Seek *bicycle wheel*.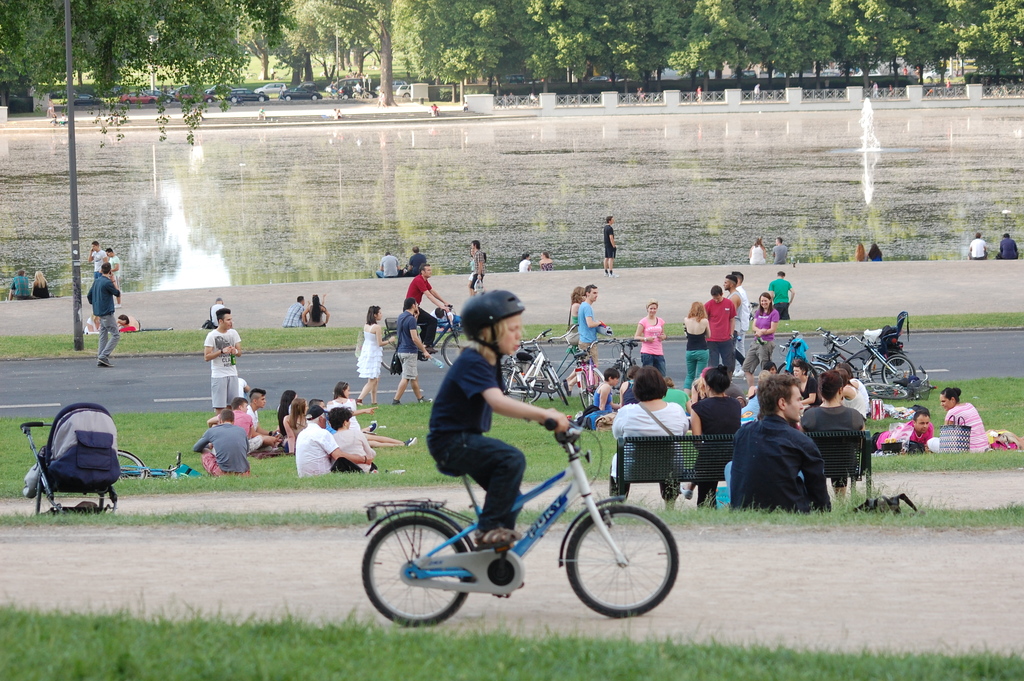
808, 363, 824, 379.
